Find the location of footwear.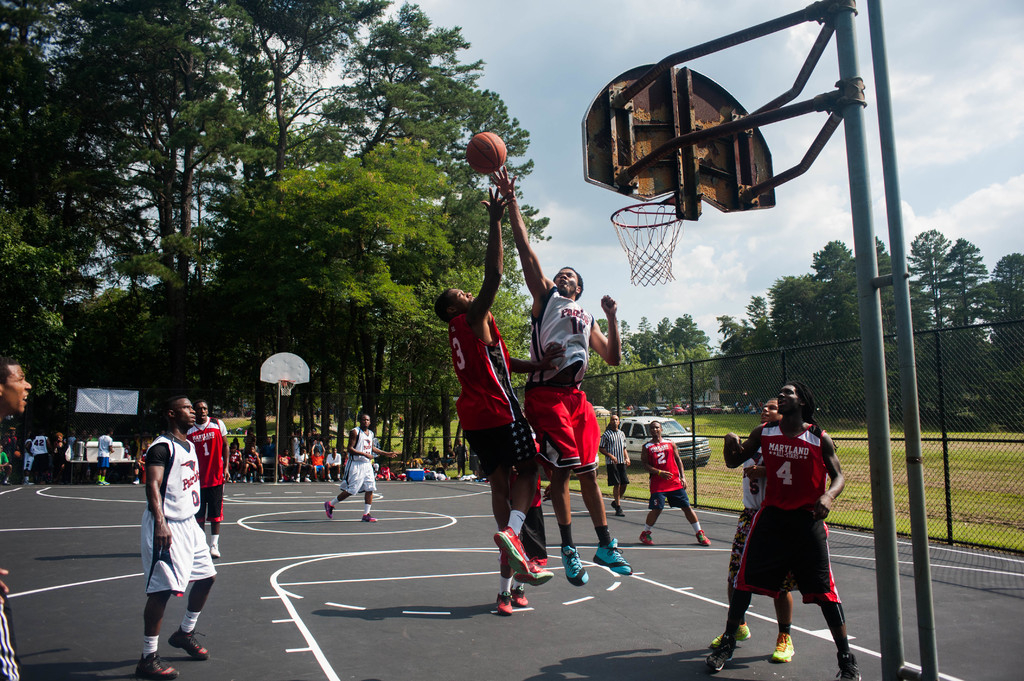
Location: <bbox>594, 539, 633, 579</bbox>.
